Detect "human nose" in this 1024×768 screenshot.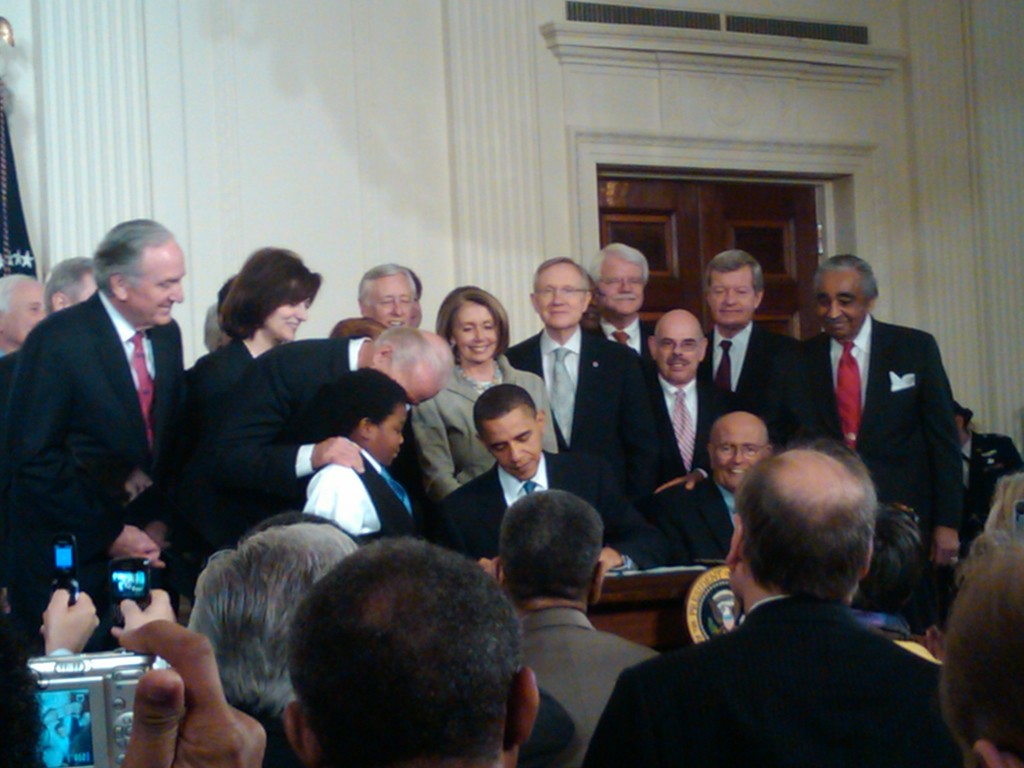
Detection: box=[510, 441, 523, 465].
